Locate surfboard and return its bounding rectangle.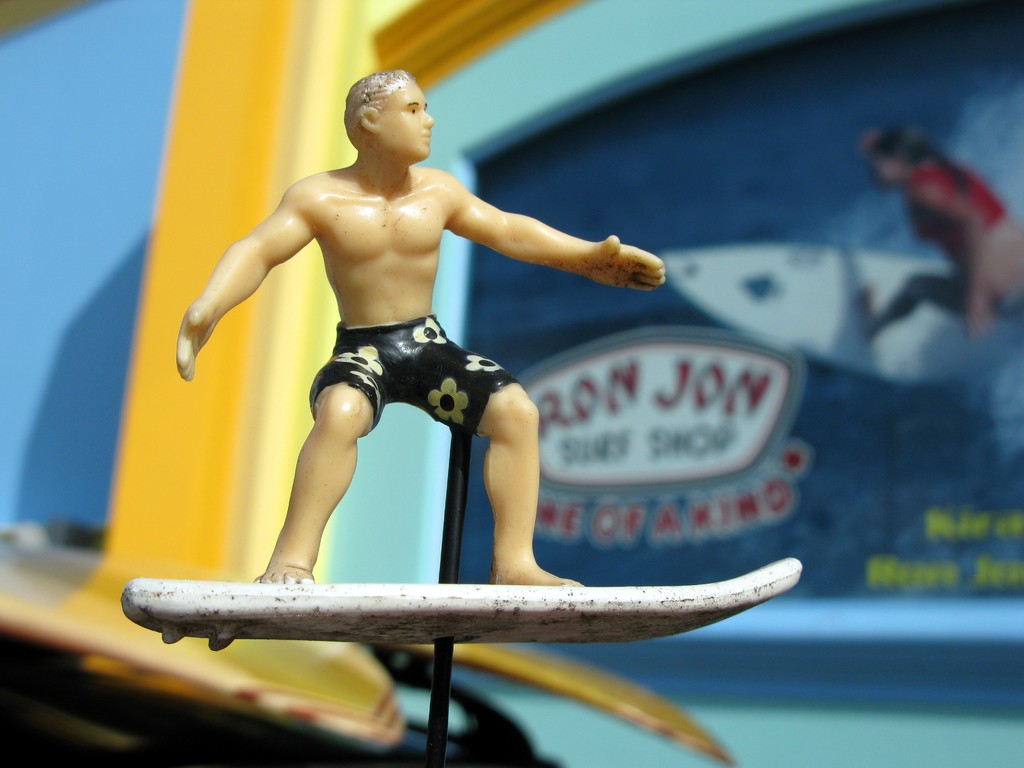
x1=399 y1=646 x2=739 y2=767.
